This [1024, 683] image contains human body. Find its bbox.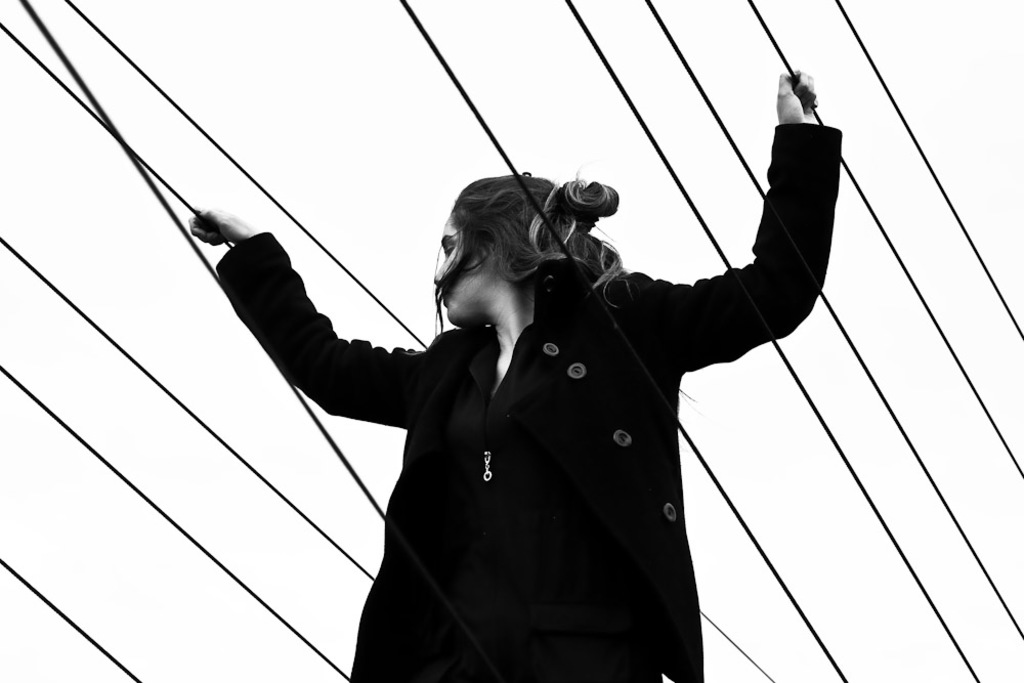
195,120,838,682.
